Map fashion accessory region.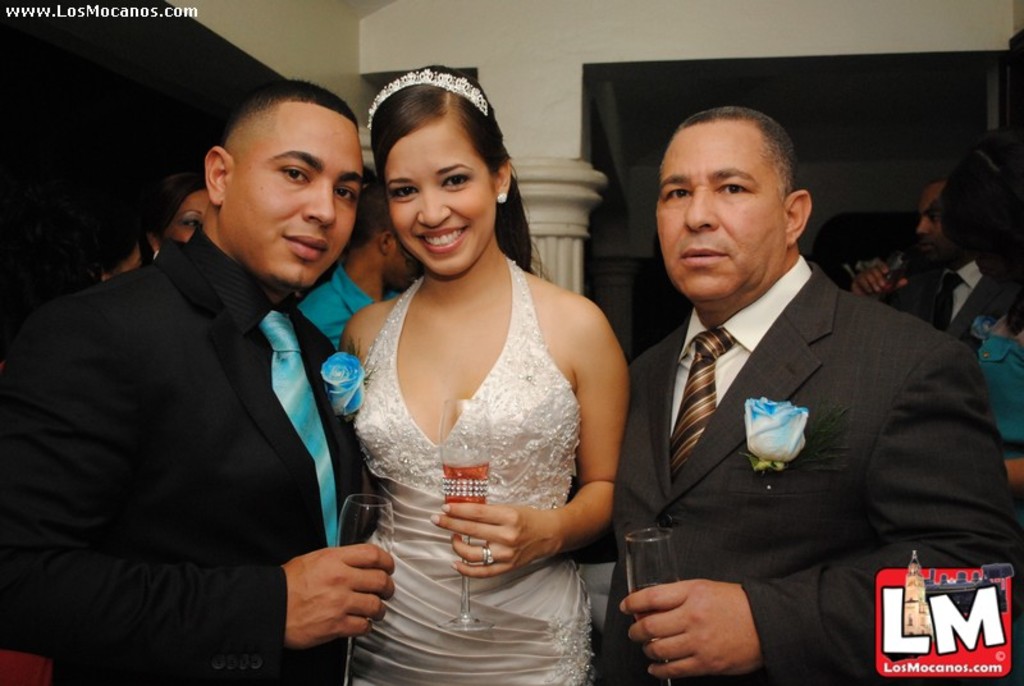
Mapped to <bbox>479, 545, 495, 566</bbox>.
